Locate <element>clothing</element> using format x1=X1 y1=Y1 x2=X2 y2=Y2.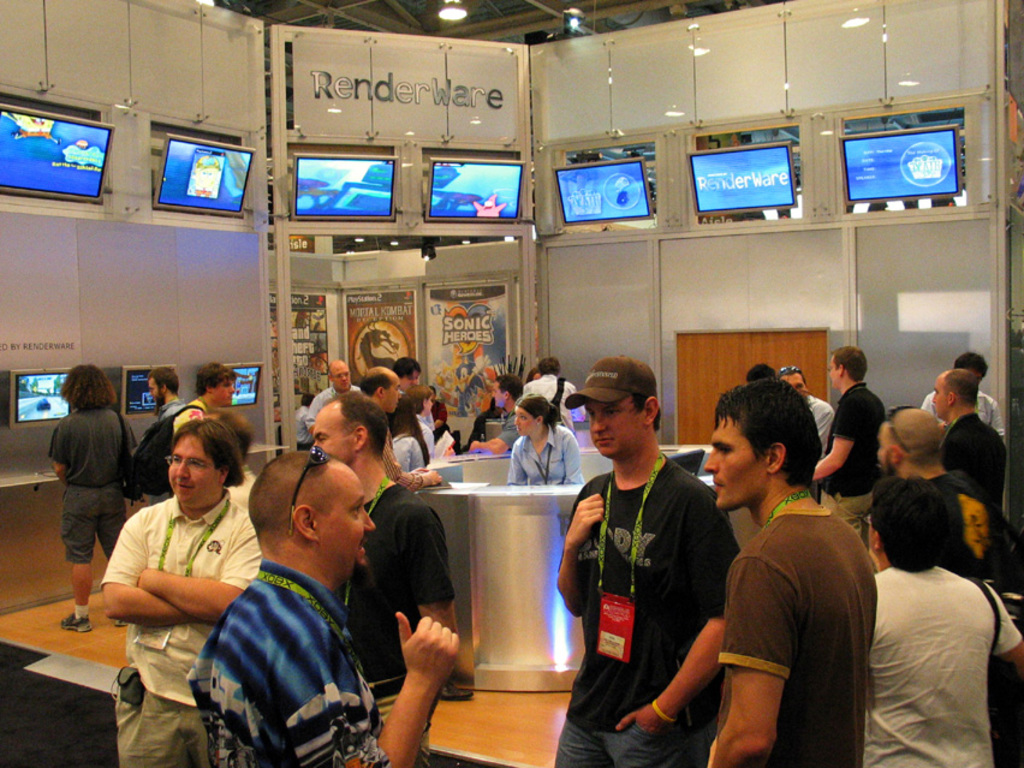
x1=698 y1=458 x2=894 y2=766.
